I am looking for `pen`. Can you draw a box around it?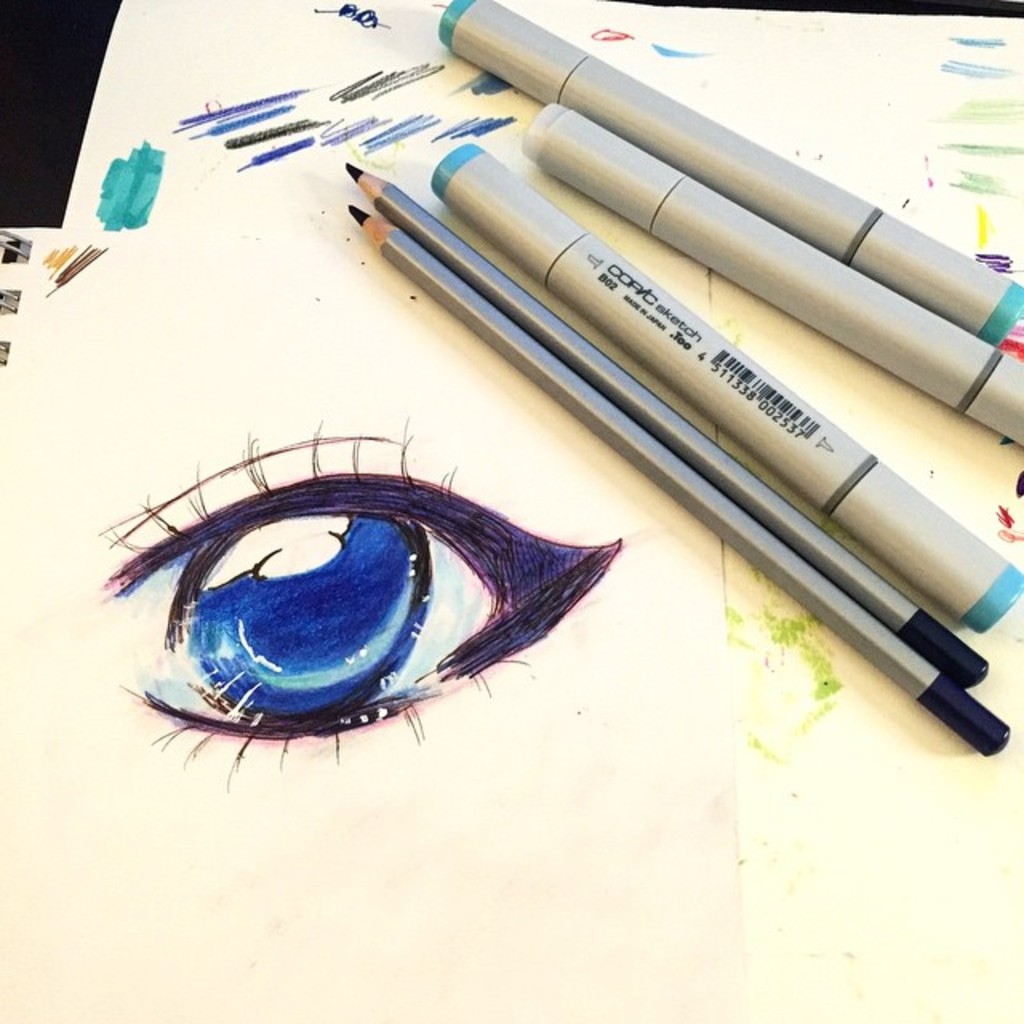
Sure, the bounding box is 520:101:1022:450.
